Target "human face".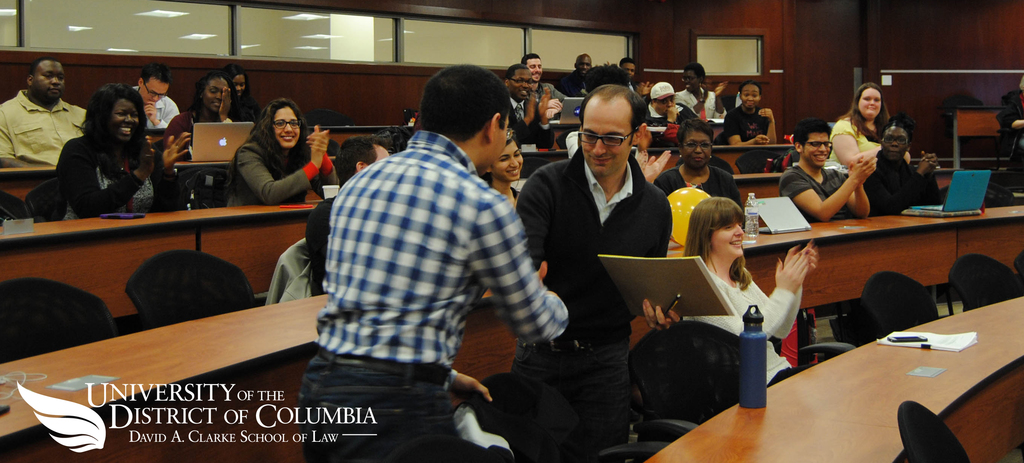
Target region: (x1=491, y1=116, x2=512, y2=171).
